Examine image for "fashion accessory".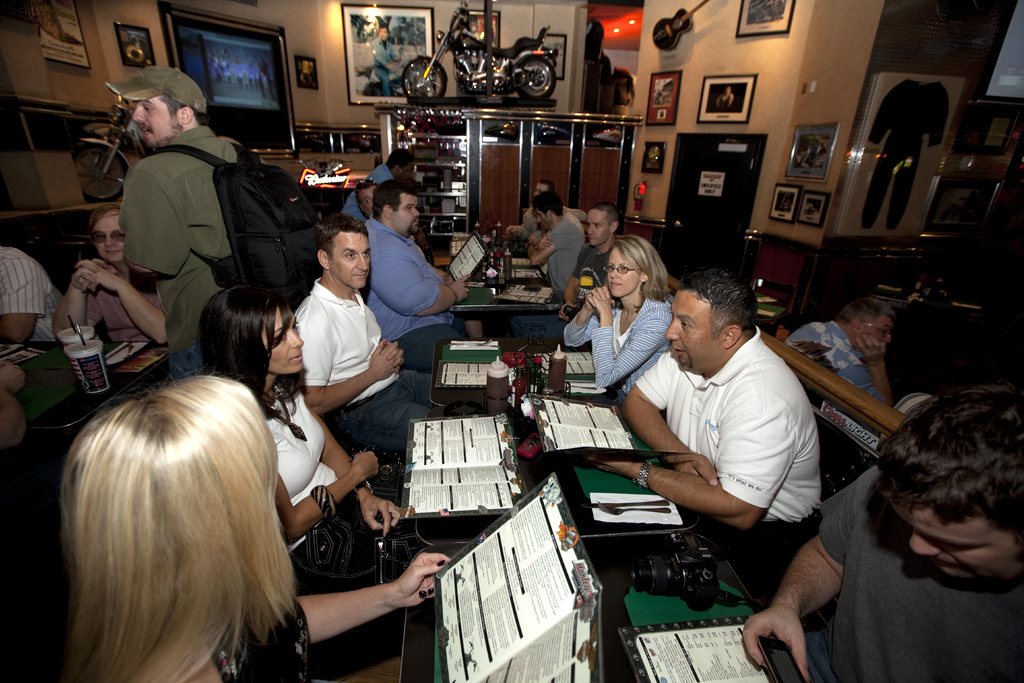
Examination result: box=[339, 431, 403, 505].
